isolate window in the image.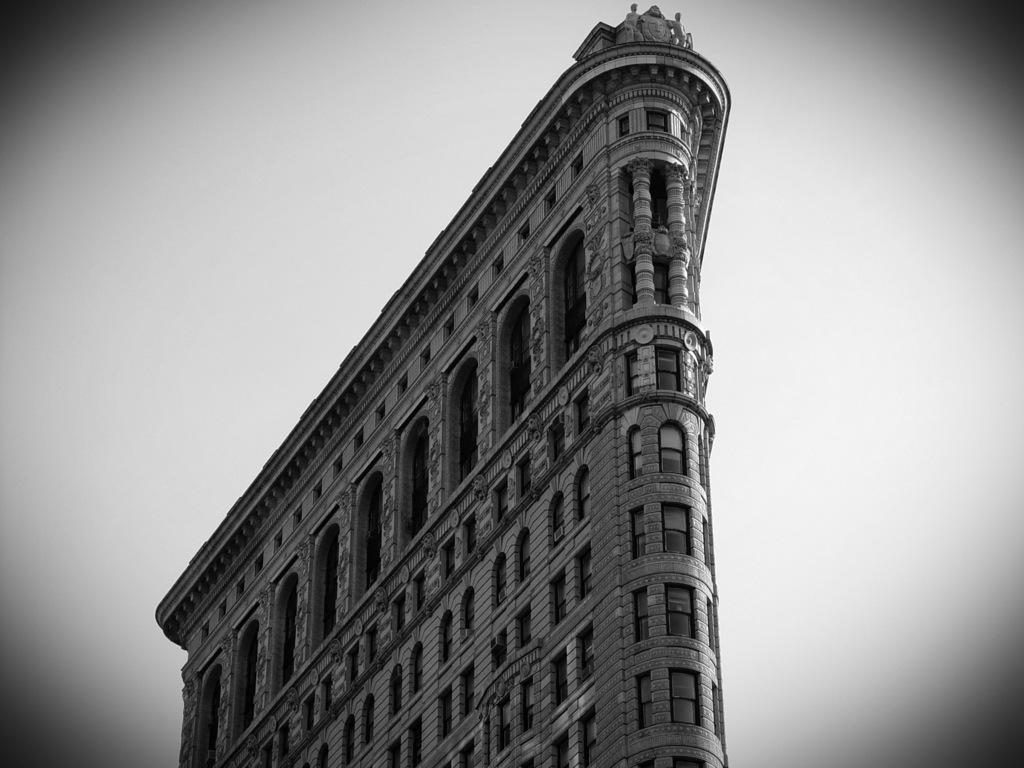
Isolated region: <box>438,534,456,577</box>.
